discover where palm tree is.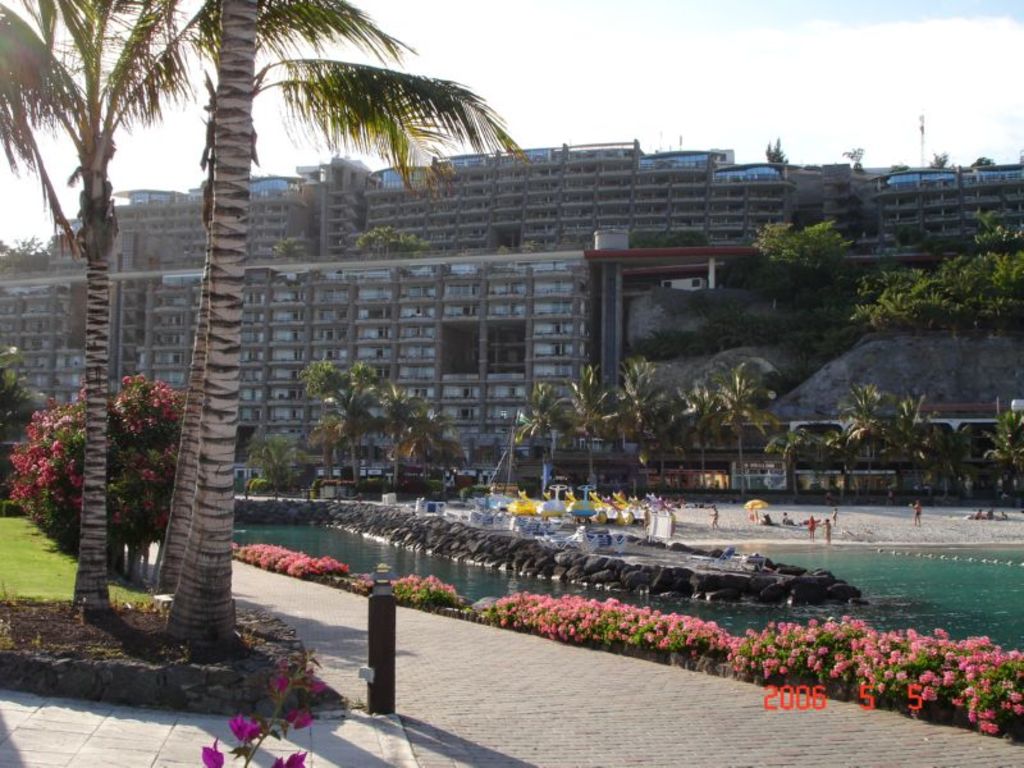
Discovered at Rect(0, 0, 212, 618).
